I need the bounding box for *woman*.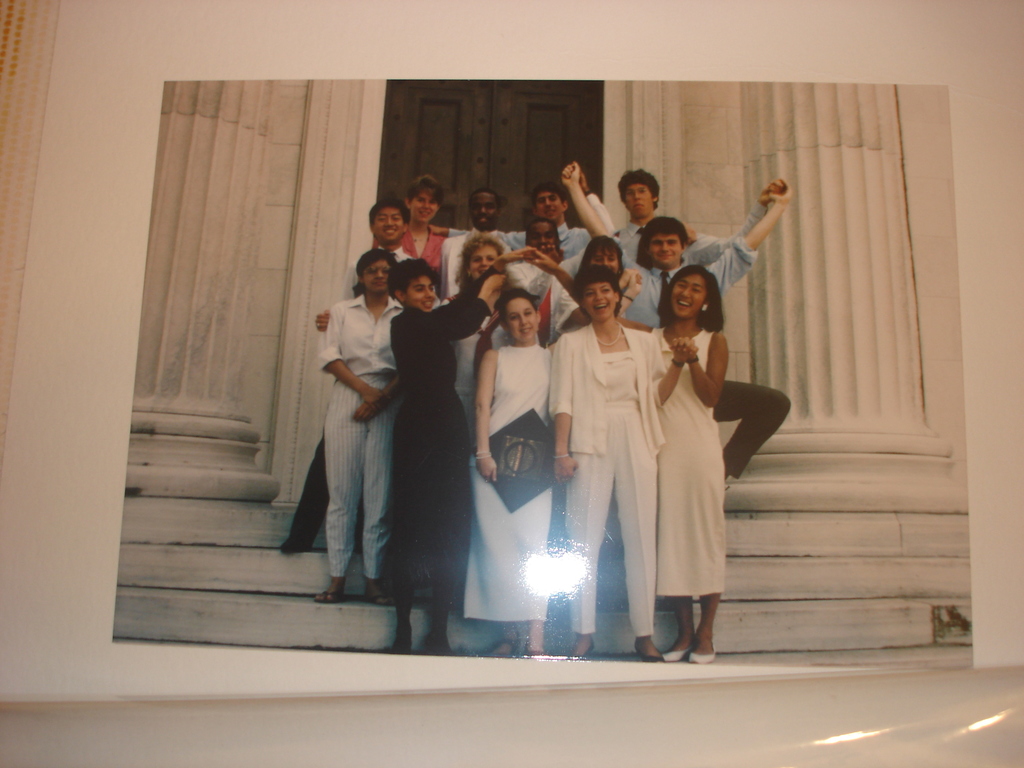
Here it is: box(372, 175, 467, 271).
